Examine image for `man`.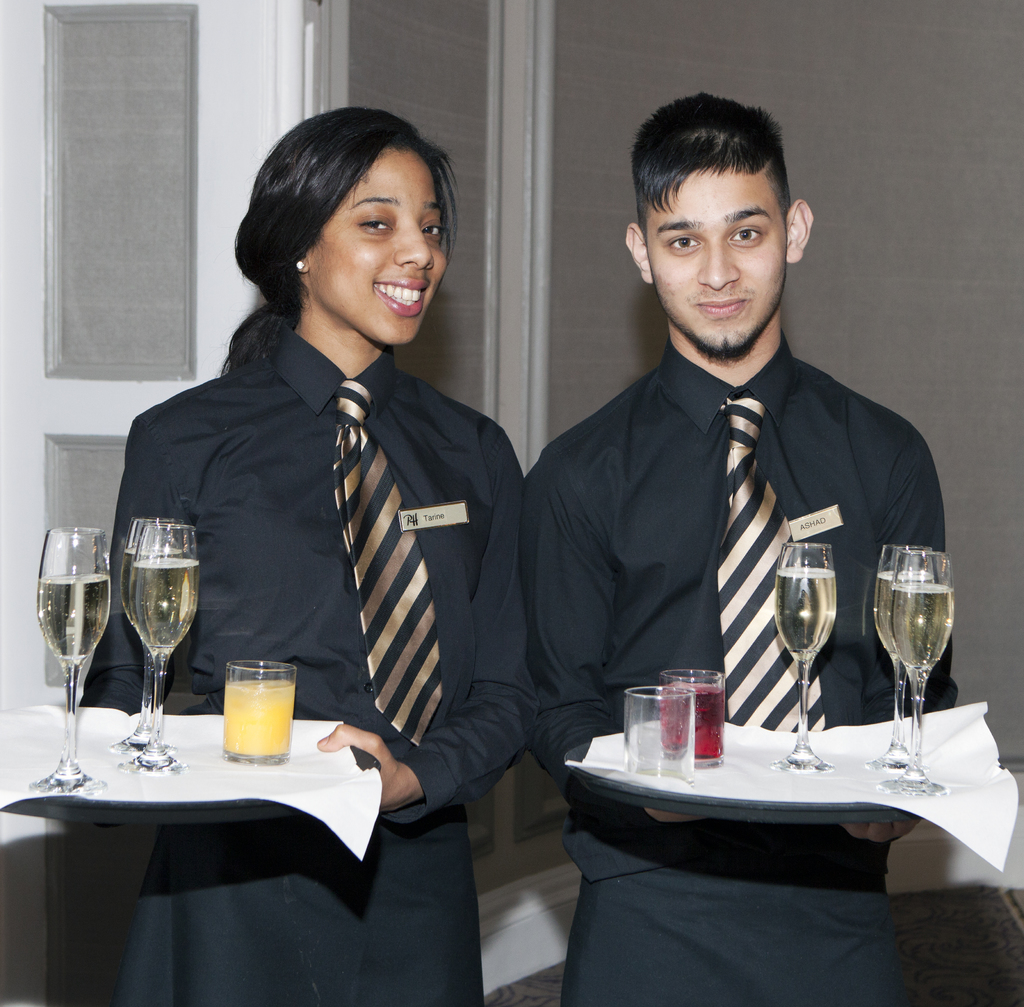
Examination result: 522, 94, 961, 1006.
